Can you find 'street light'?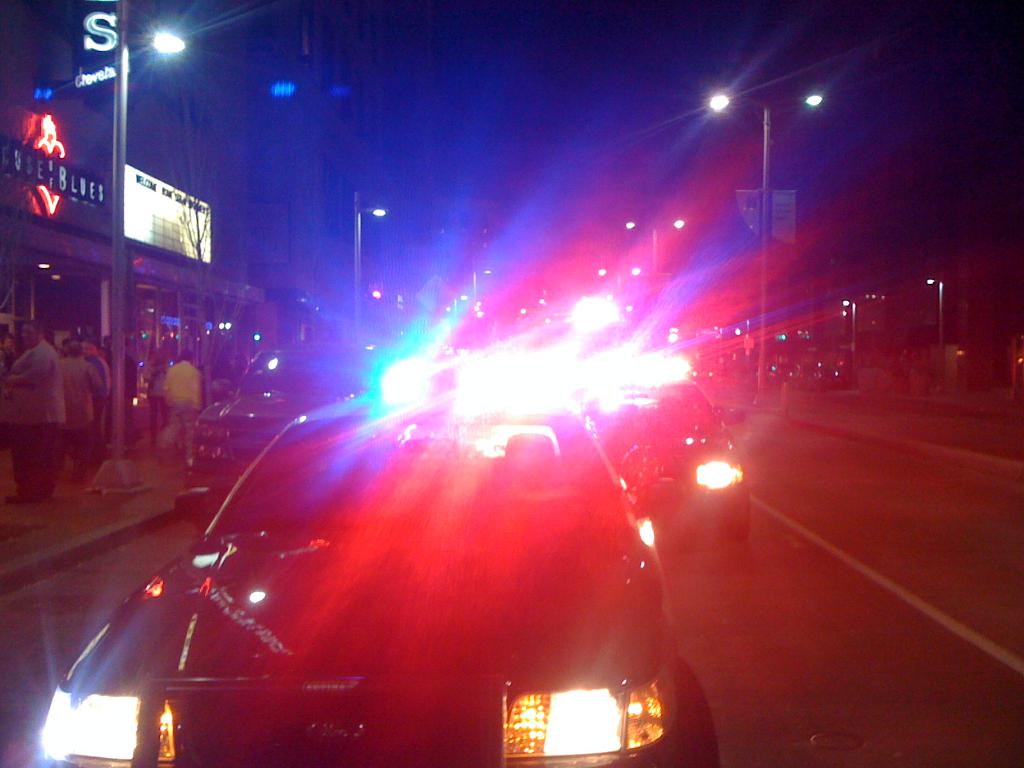
Yes, bounding box: (598, 265, 643, 318).
